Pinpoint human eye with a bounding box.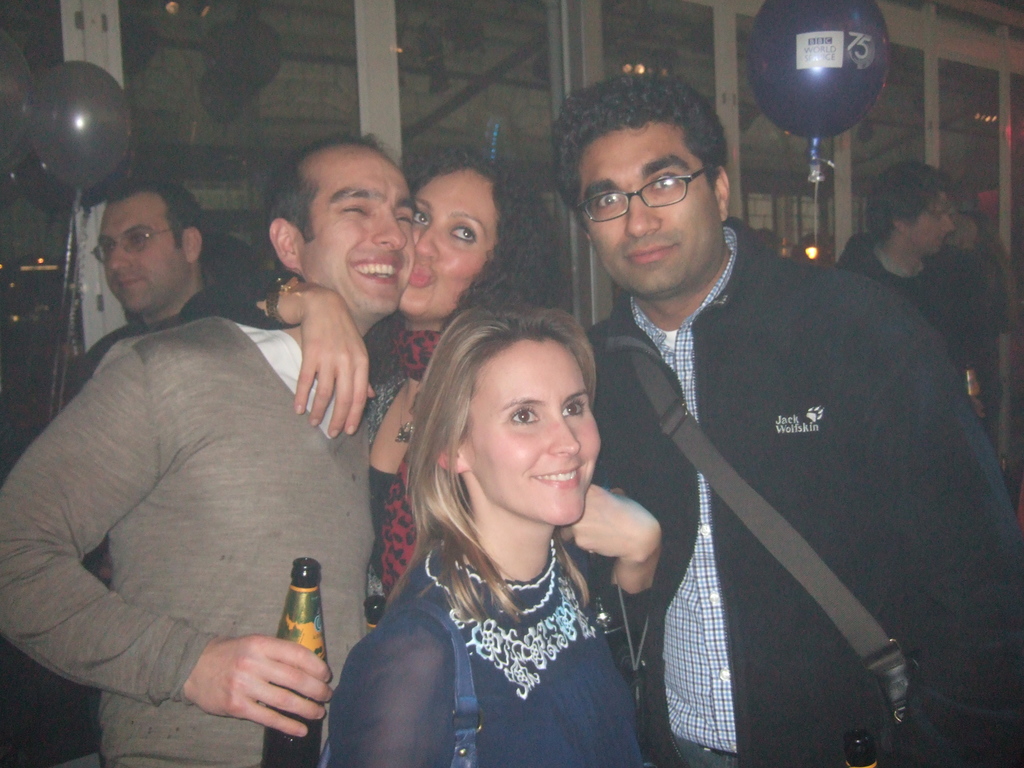
box=[124, 232, 149, 245].
